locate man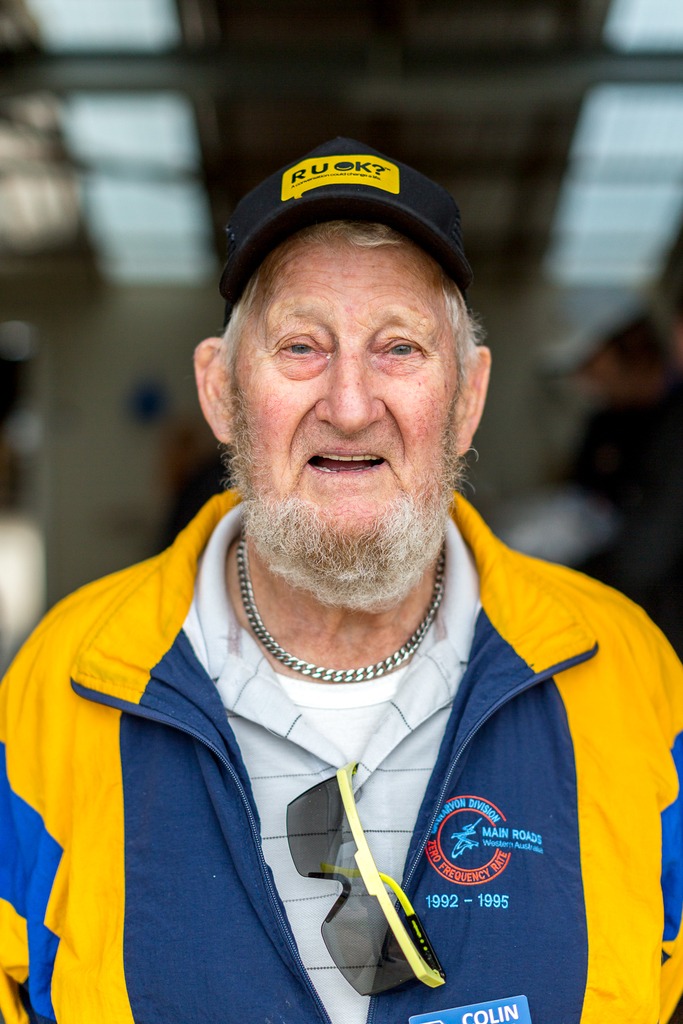
locate(0, 139, 675, 1021)
